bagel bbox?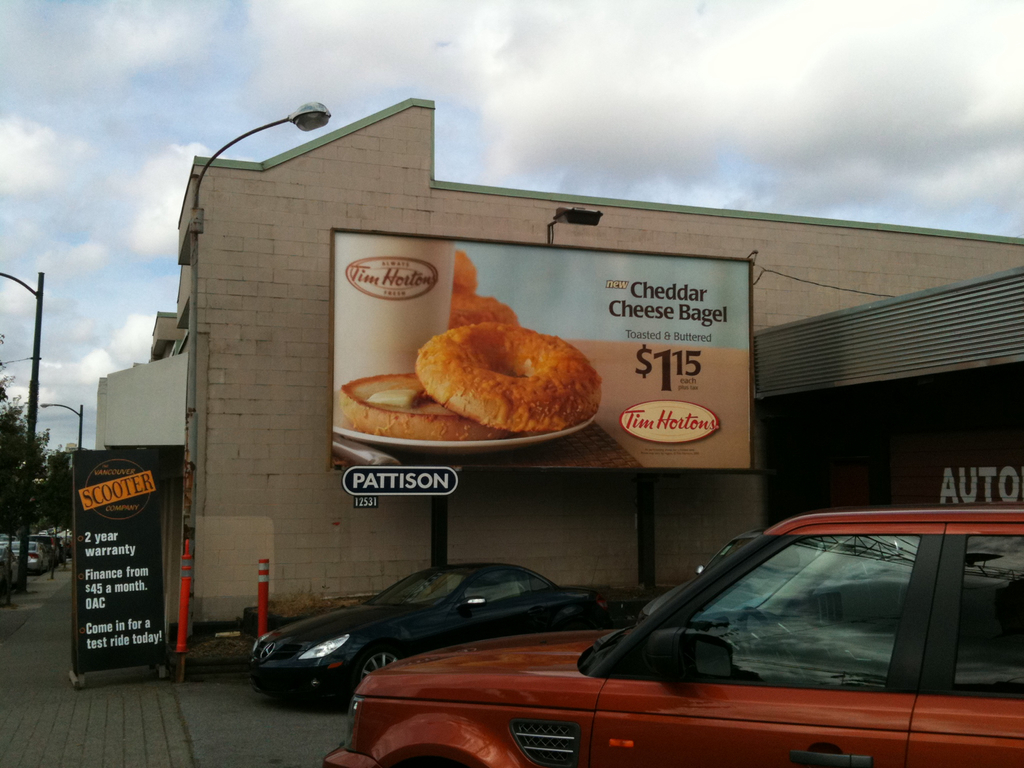
bbox=[337, 372, 500, 452]
